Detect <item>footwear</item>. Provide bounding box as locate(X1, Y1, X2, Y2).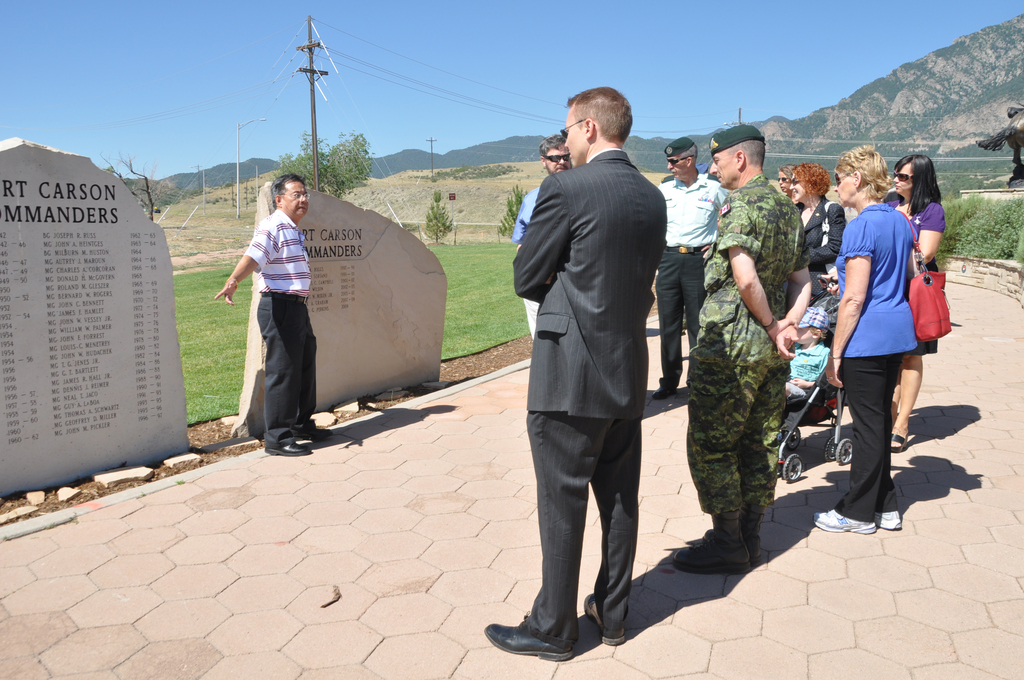
locate(703, 519, 766, 569).
